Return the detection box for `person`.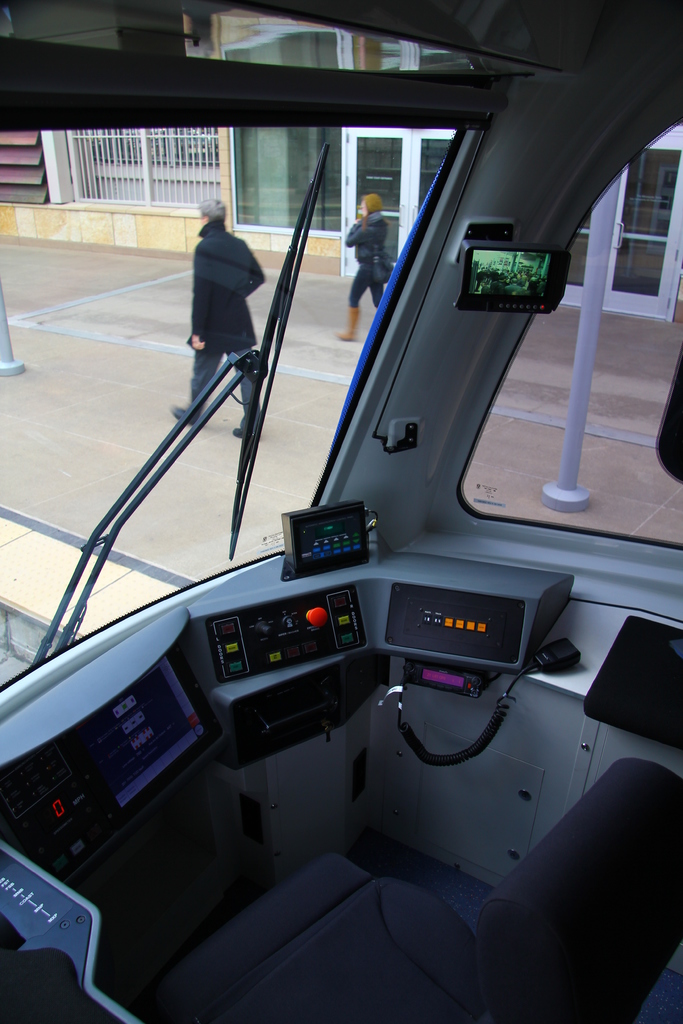
x1=177, y1=185, x2=259, y2=380.
